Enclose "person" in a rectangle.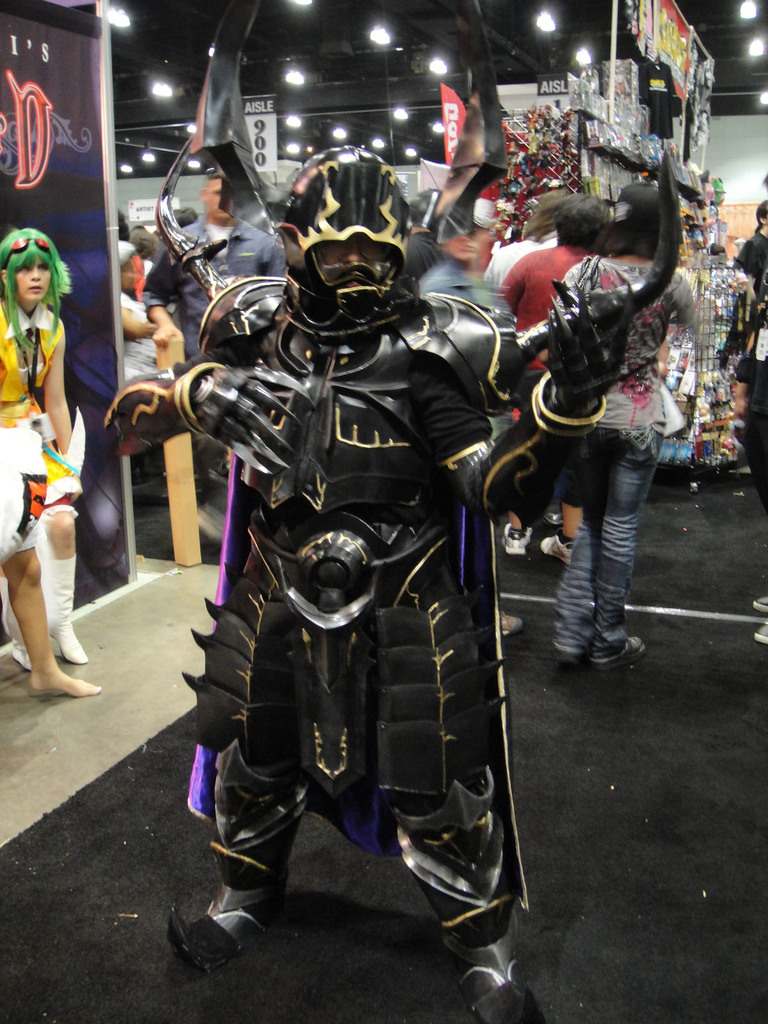
pyautogui.locateOnScreen(499, 196, 591, 555).
